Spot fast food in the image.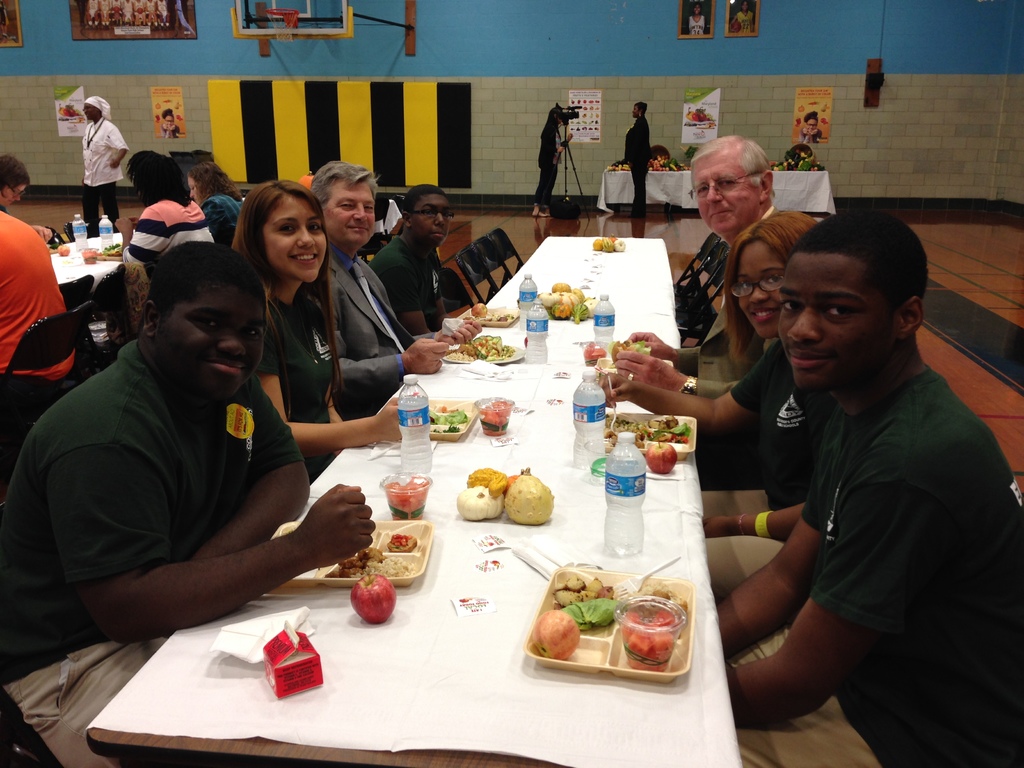
fast food found at l=452, t=339, r=509, b=360.
